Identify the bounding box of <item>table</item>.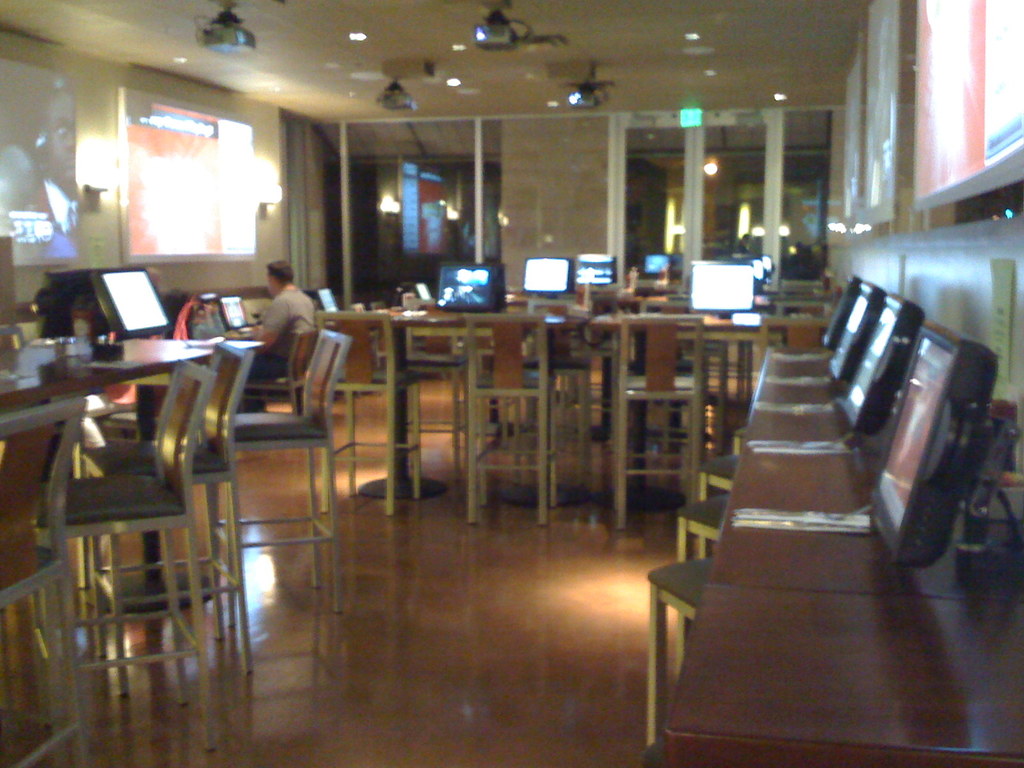
l=0, t=326, r=275, b=497.
